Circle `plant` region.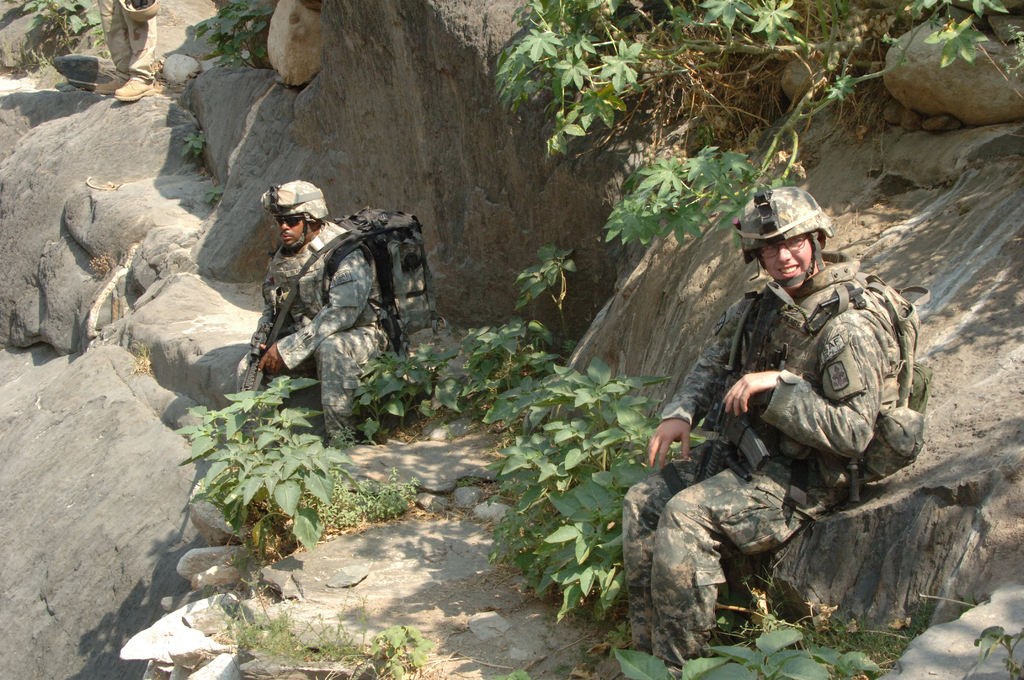
Region: [left=486, top=469, right=649, bottom=622].
